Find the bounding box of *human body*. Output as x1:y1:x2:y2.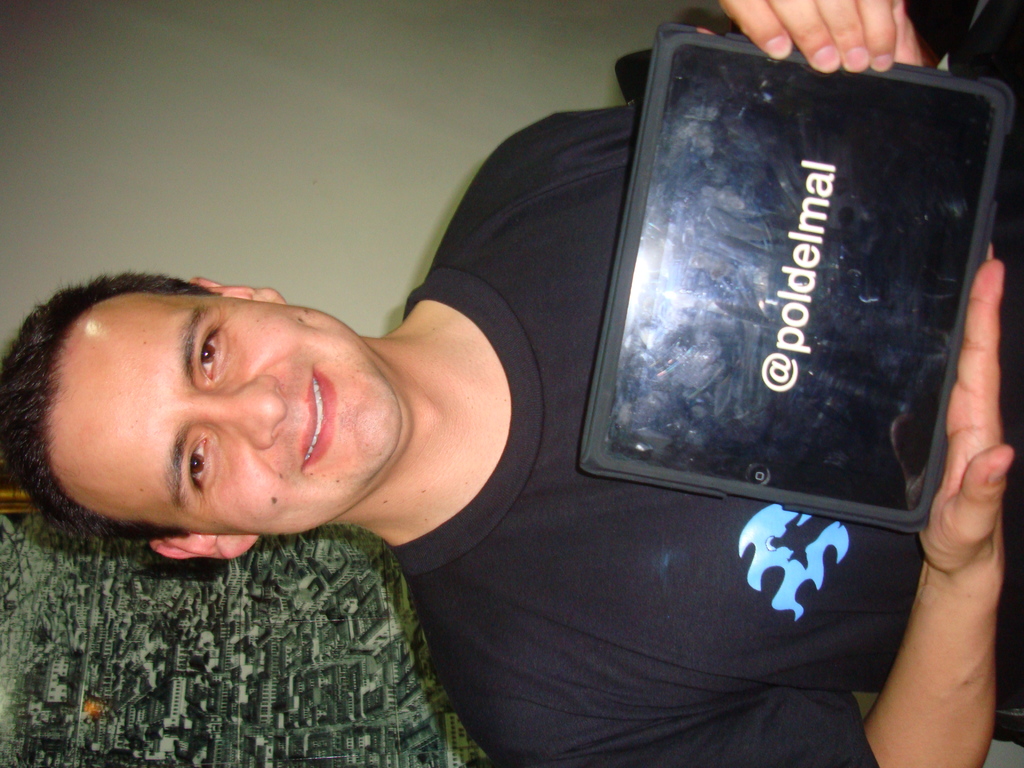
0:0:1023:767.
